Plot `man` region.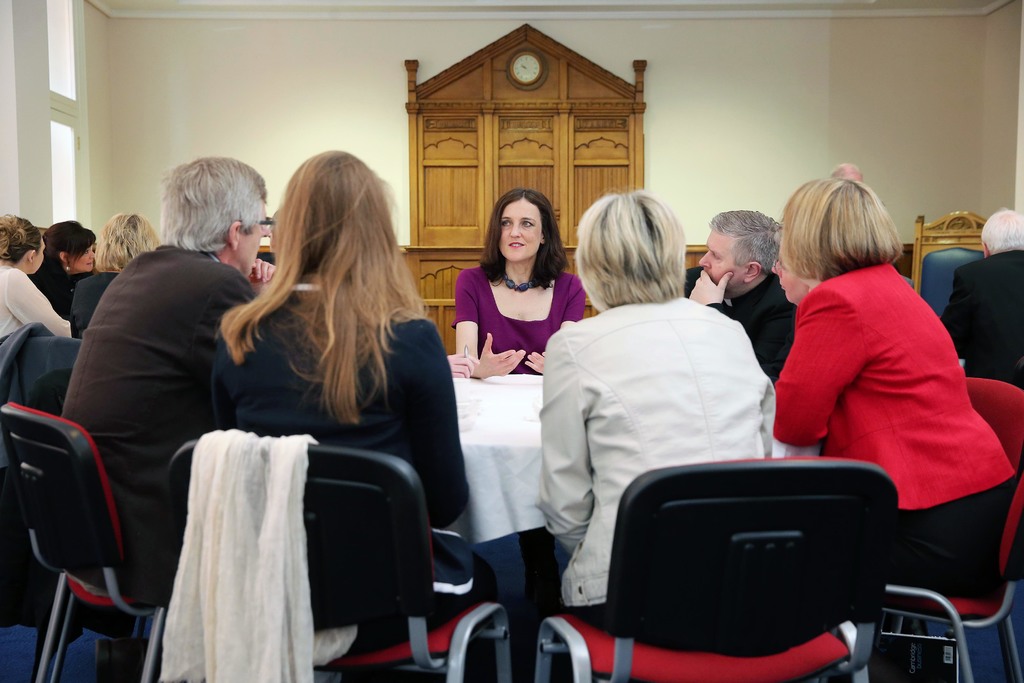
Plotted at 678,205,804,390.
